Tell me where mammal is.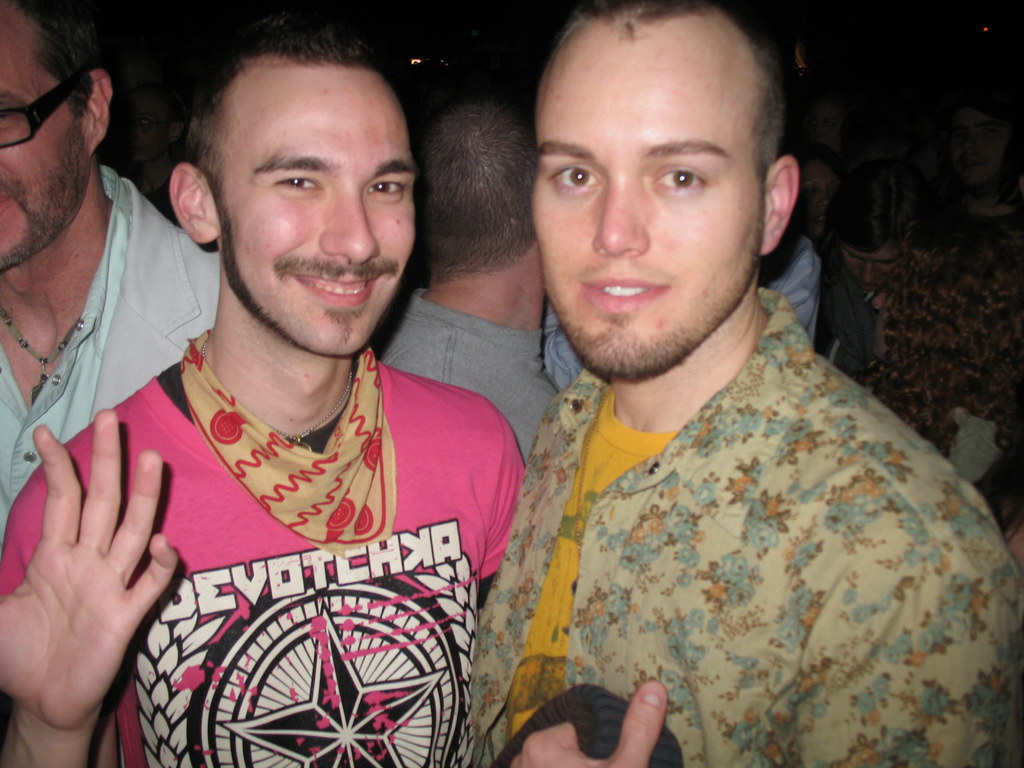
mammal is at pyautogui.locateOnScreen(788, 154, 842, 256).
